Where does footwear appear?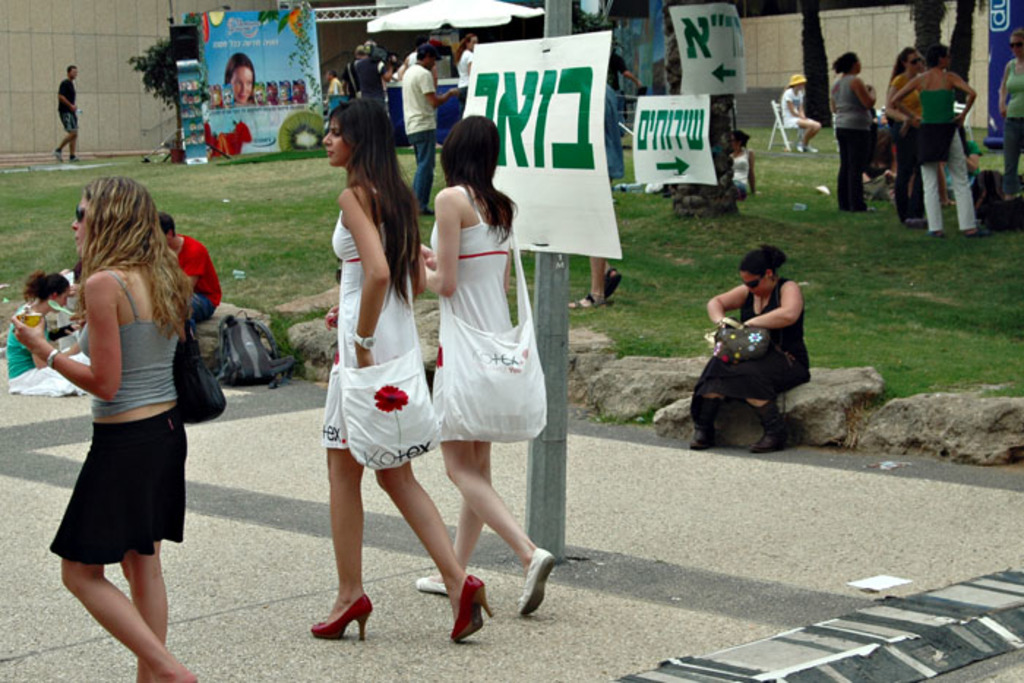
Appears at {"x1": 417, "y1": 575, "x2": 442, "y2": 597}.
